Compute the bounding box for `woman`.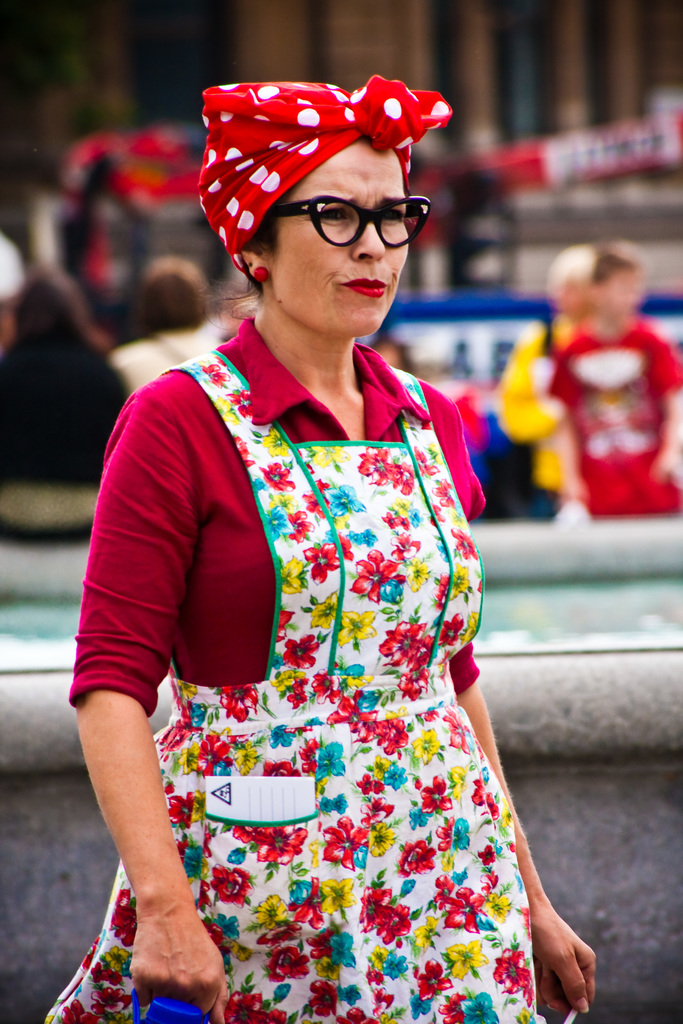
bbox=(49, 76, 597, 1023).
